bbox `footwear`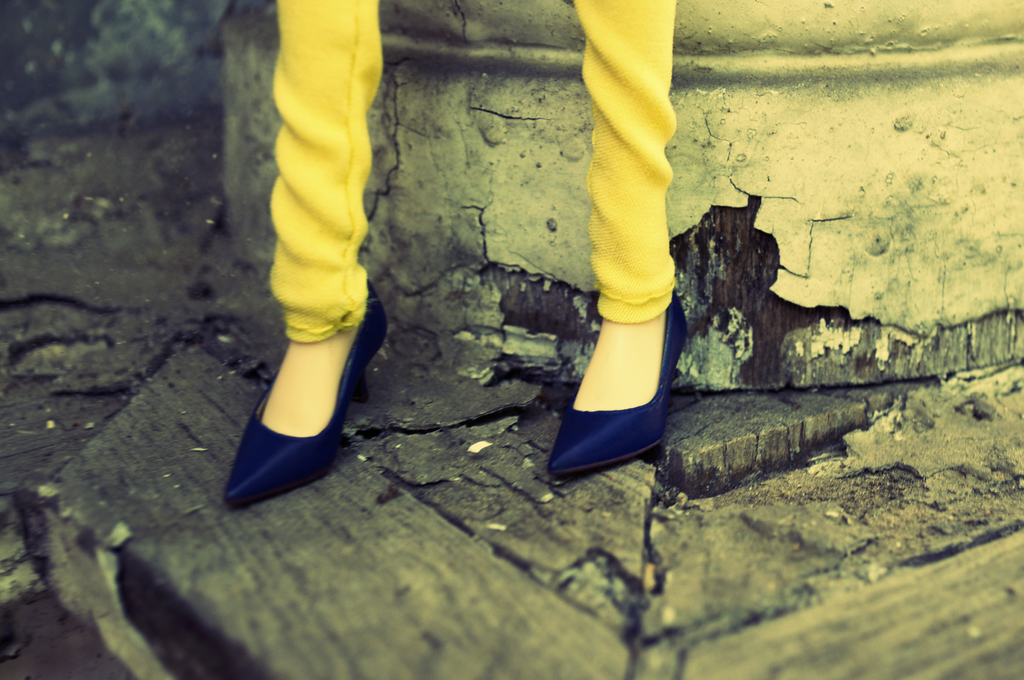
pyautogui.locateOnScreen(552, 282, 687, 485)
